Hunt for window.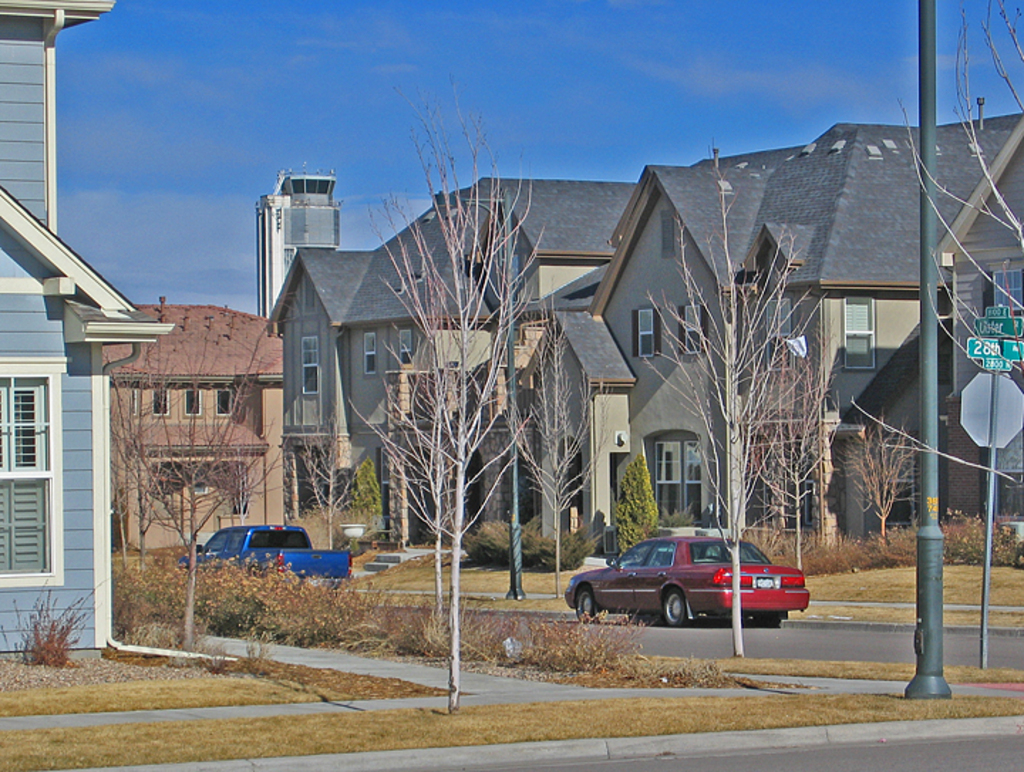
Hunted down at {"left": 678, "top": 307, "right": 701, "bottom": 354}.
